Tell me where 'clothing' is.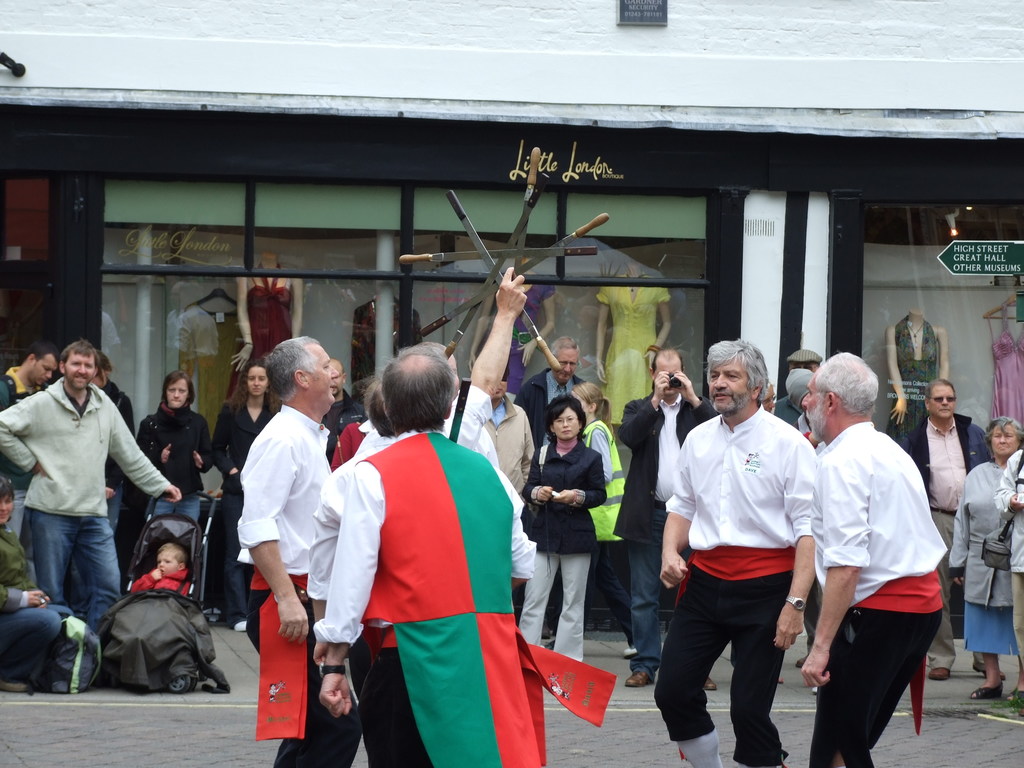
'clothing' is at Rect(346, 380, 548, 592).
